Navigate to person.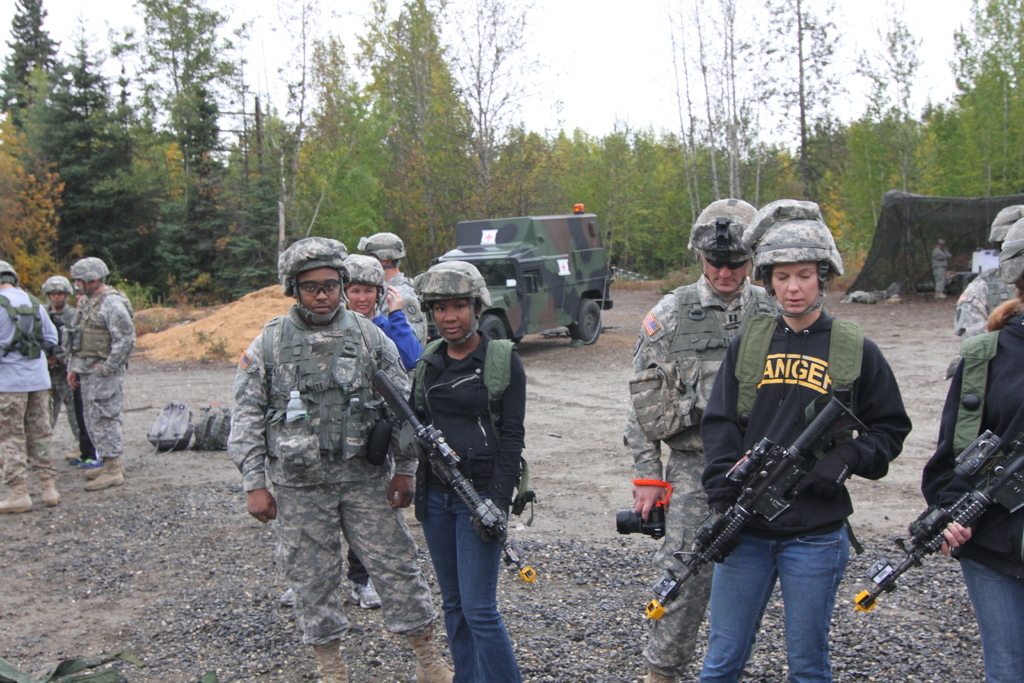
Navigation target: 58:264:138:493.
